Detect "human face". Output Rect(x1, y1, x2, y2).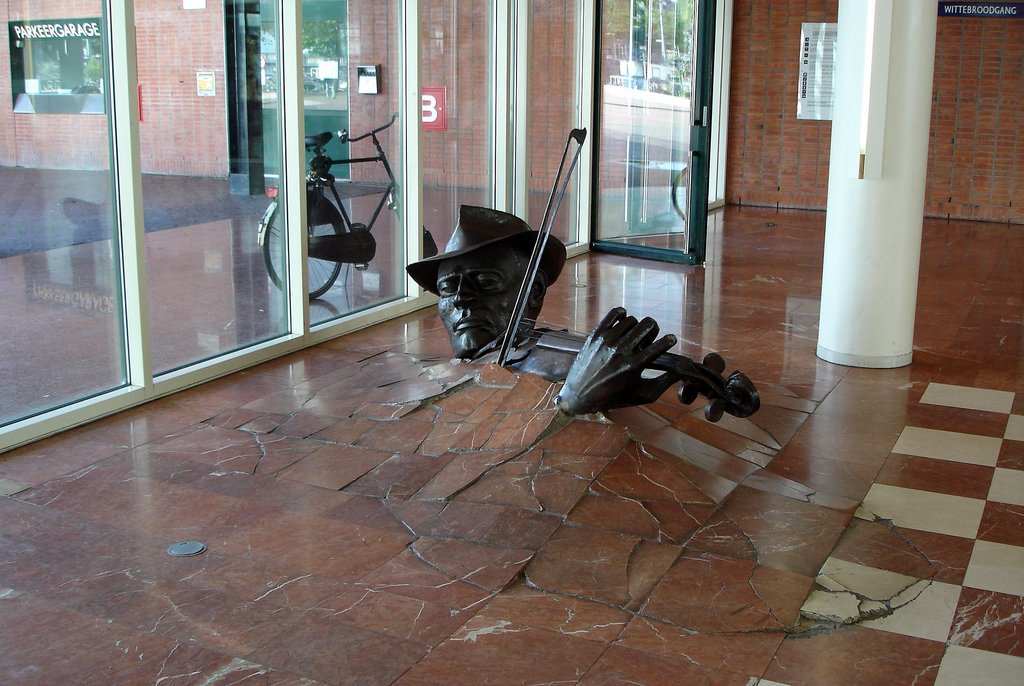
Rect(436, 240, 529, 351).
